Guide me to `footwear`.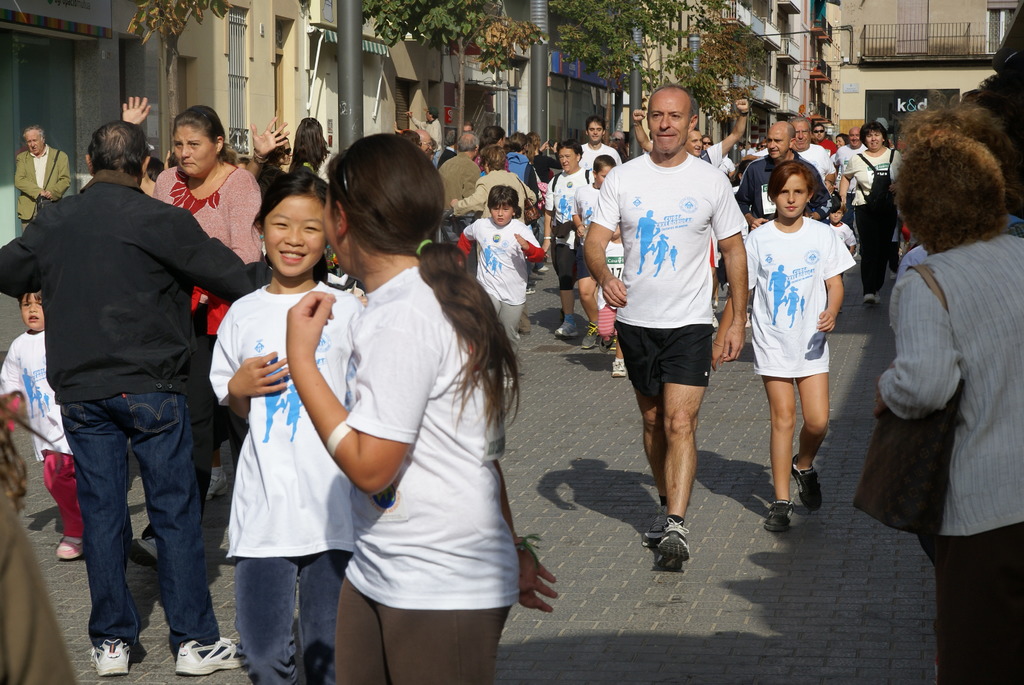
Guidance: detection(582, 324, 599, 347).
